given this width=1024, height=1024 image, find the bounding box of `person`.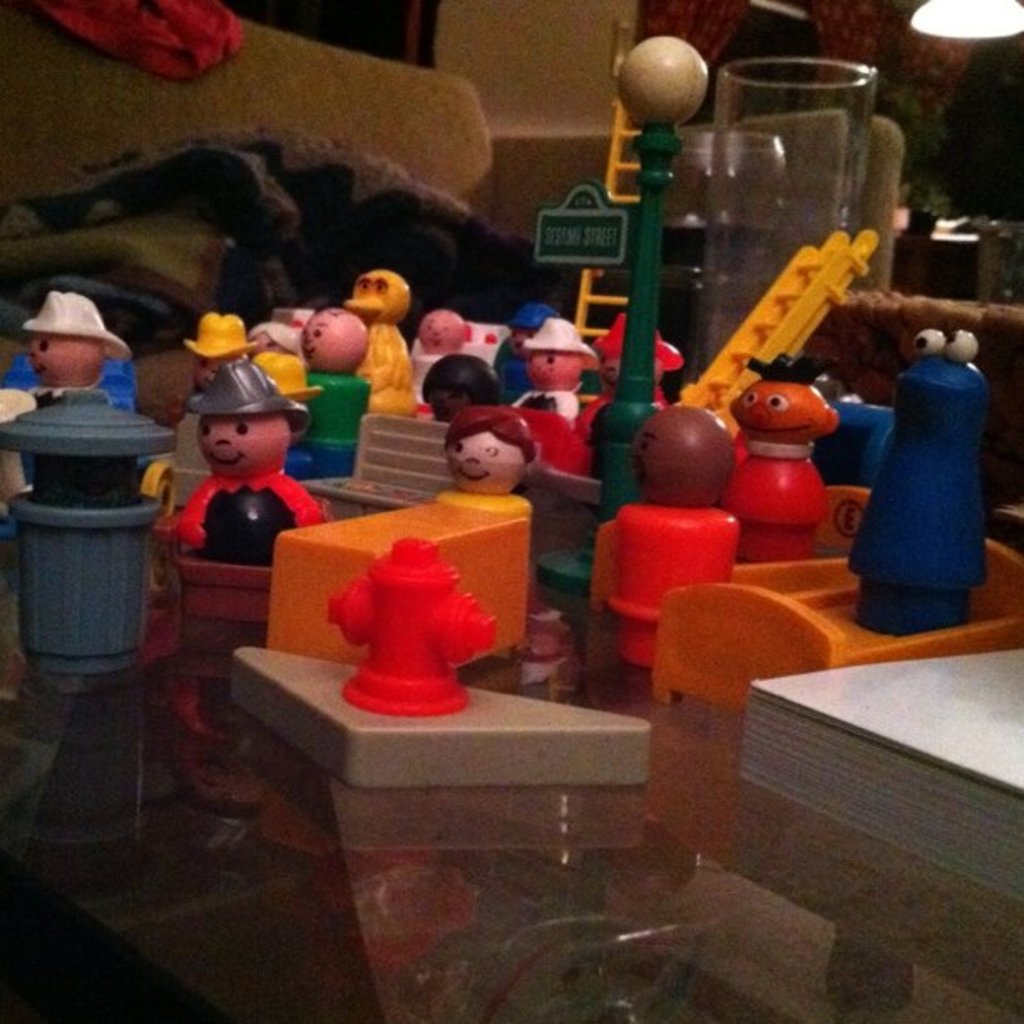
<region>427, 403, 547, 520</region>.
